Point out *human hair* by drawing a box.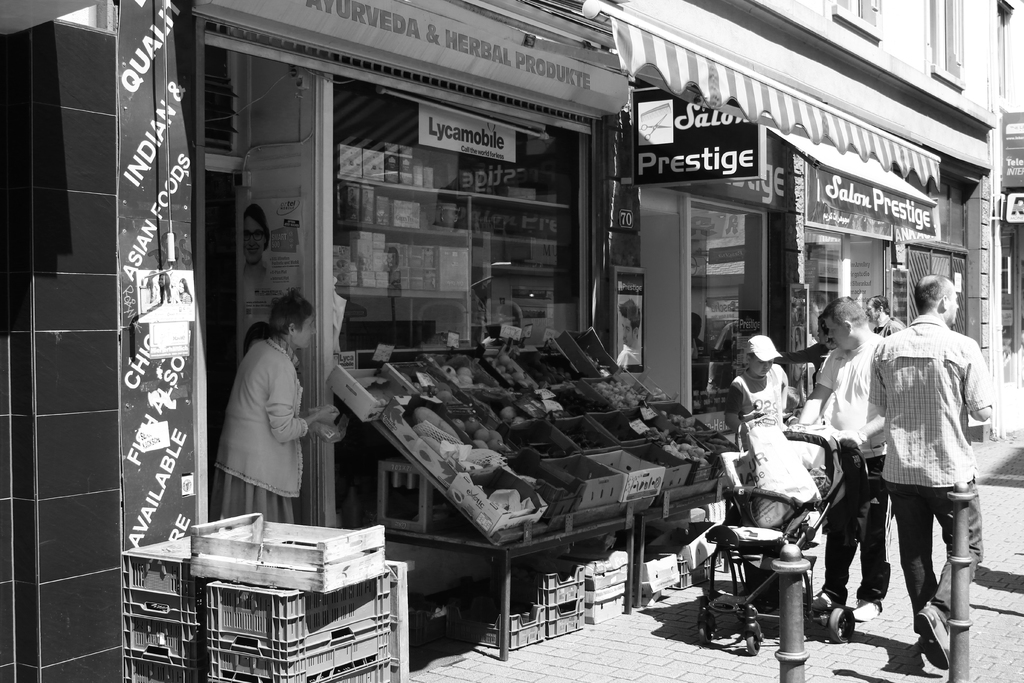
822 292 865 327.
